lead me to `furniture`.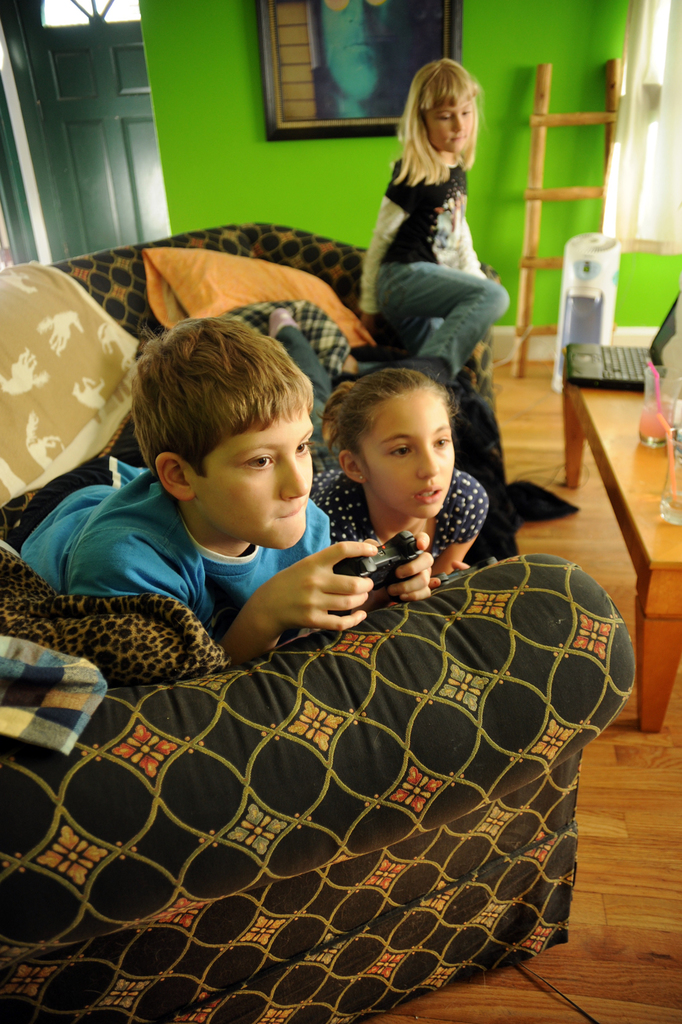
Lead to <box>559,348,681,732</box>.
